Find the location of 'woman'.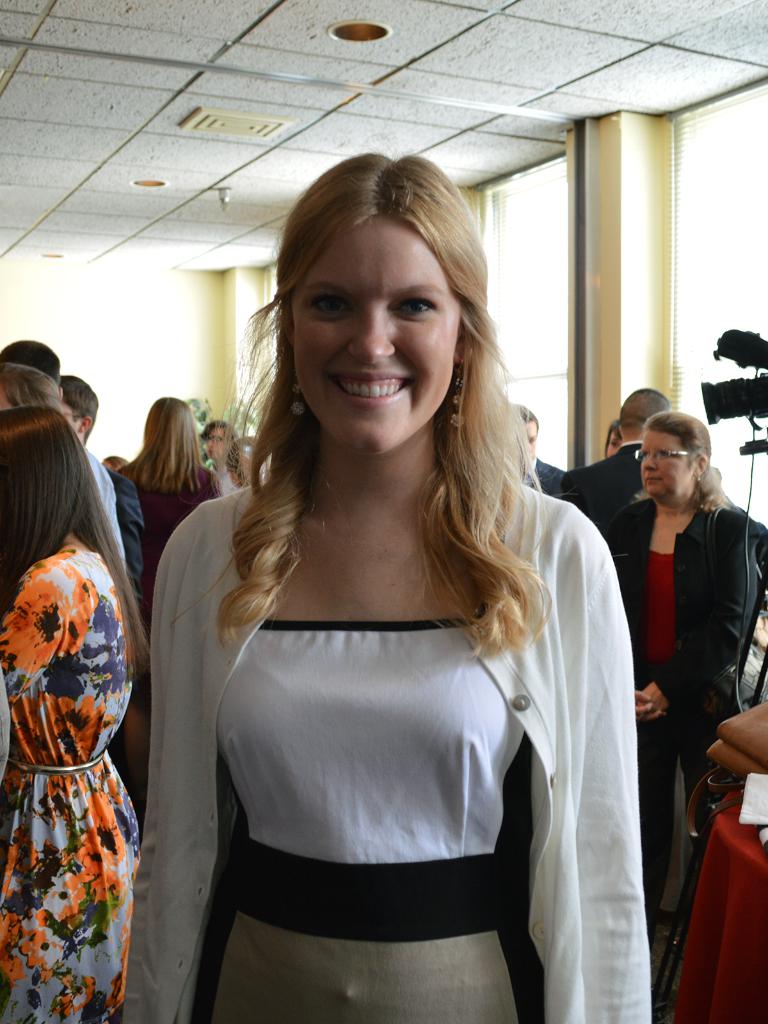
Location: [left=117, top=393, right=224, bottom=615].
